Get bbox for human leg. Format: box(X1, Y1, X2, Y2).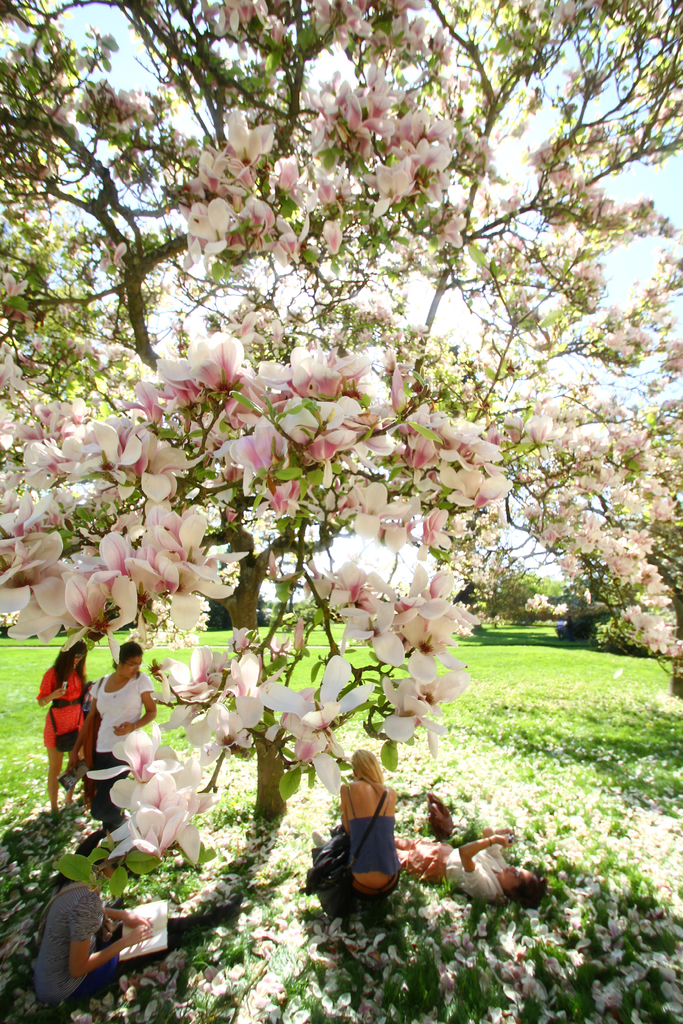
box(45, 747, 65, 820).
